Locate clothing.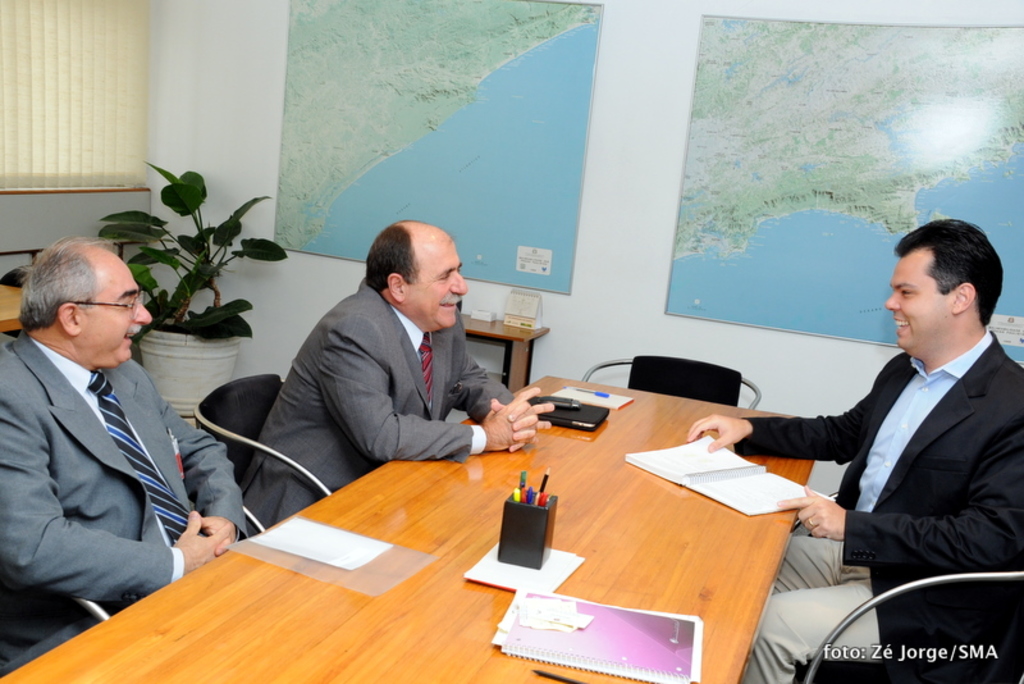
Bounding box: box=[9, 286, 200, 631].
